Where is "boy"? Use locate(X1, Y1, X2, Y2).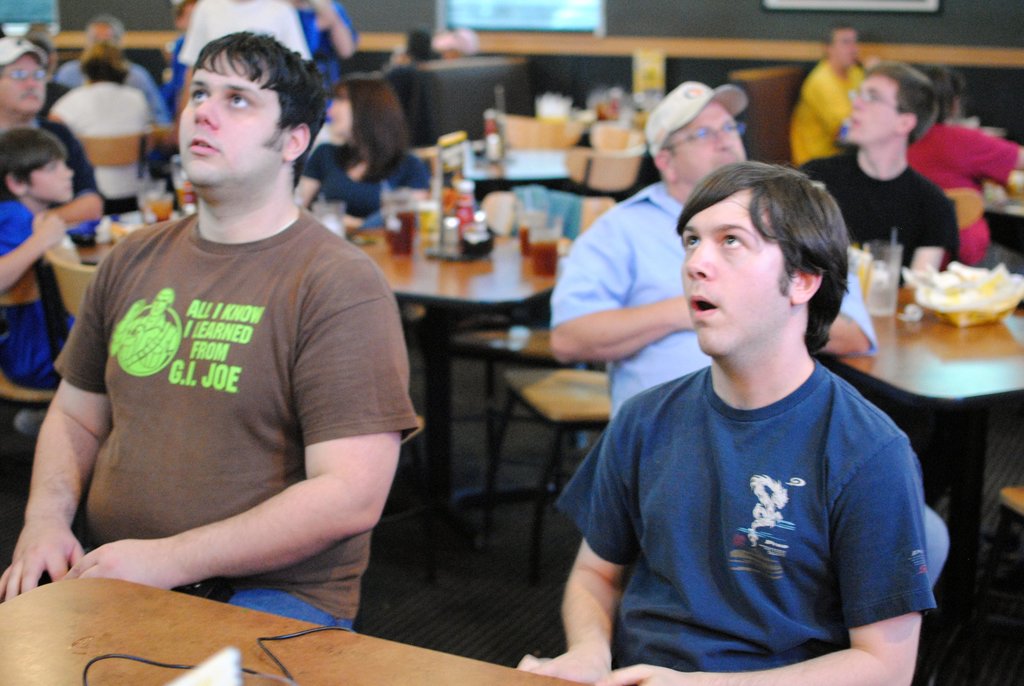
locate(797, 61, 957, 286).
